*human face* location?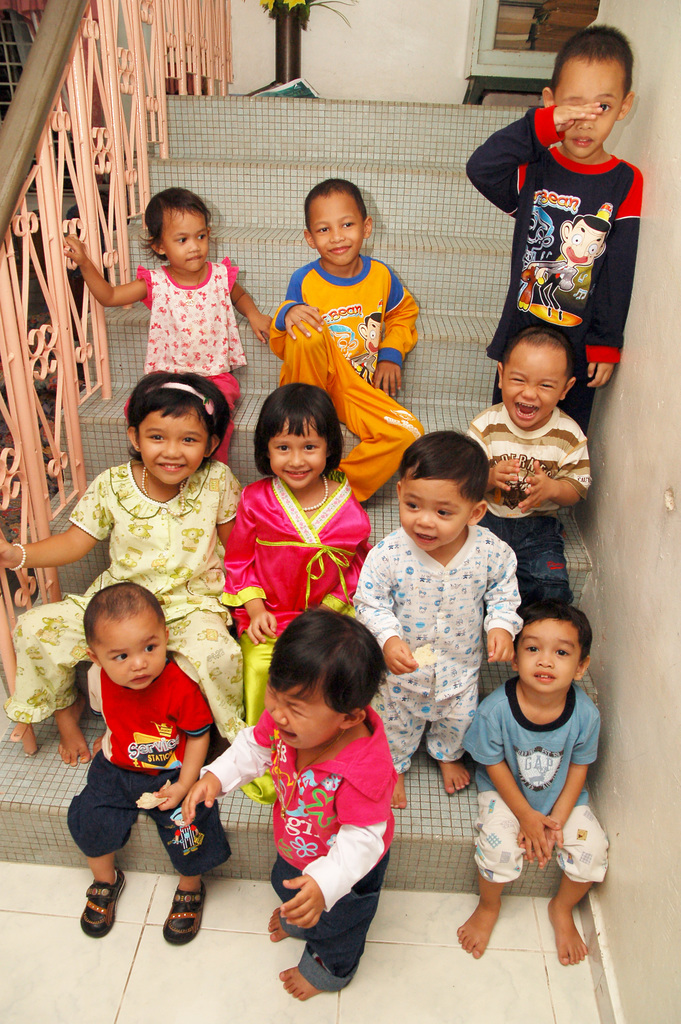
[left=93, top=616, right=163, bottom=690]
